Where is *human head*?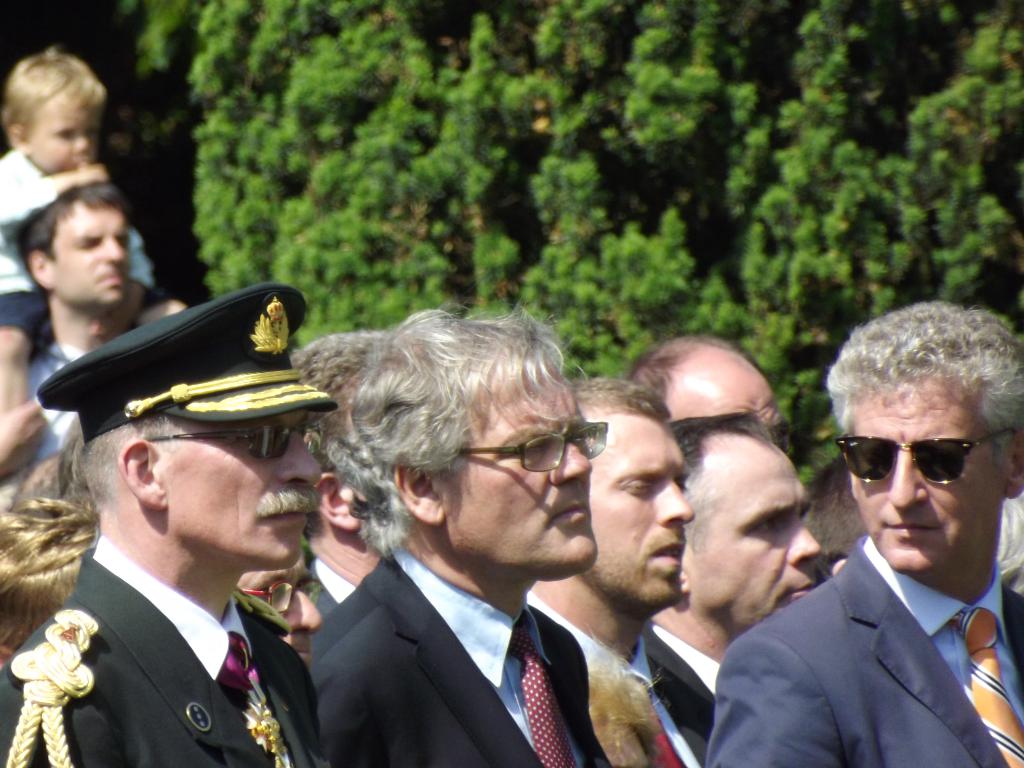
BBox(319, 305, 606, 582).
